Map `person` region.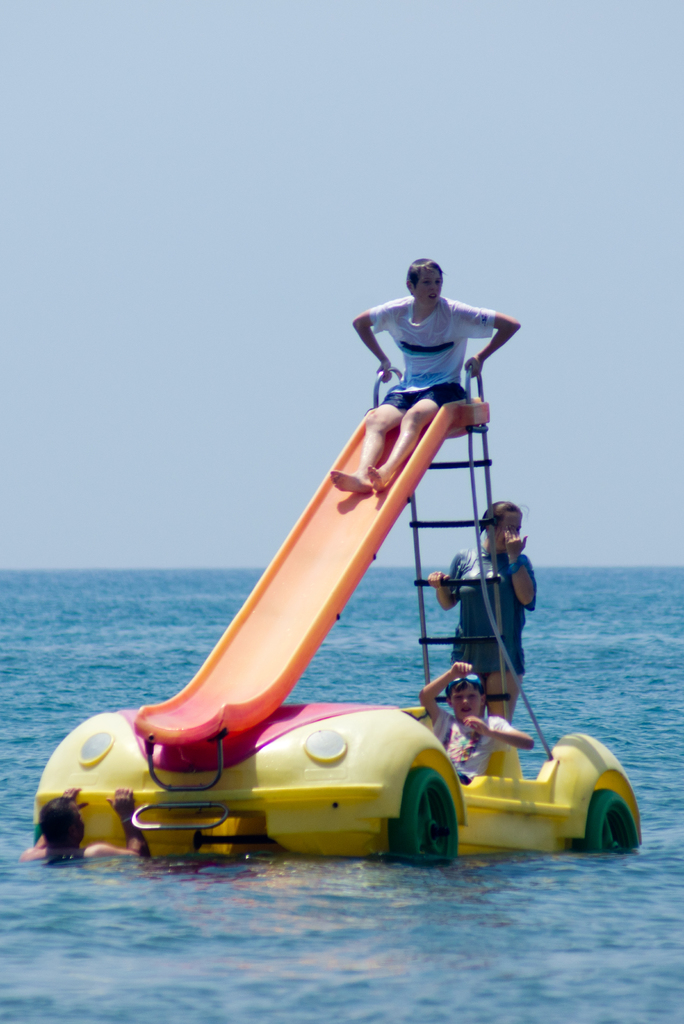
Mapped to BBox(418, 655, 542, 783).
